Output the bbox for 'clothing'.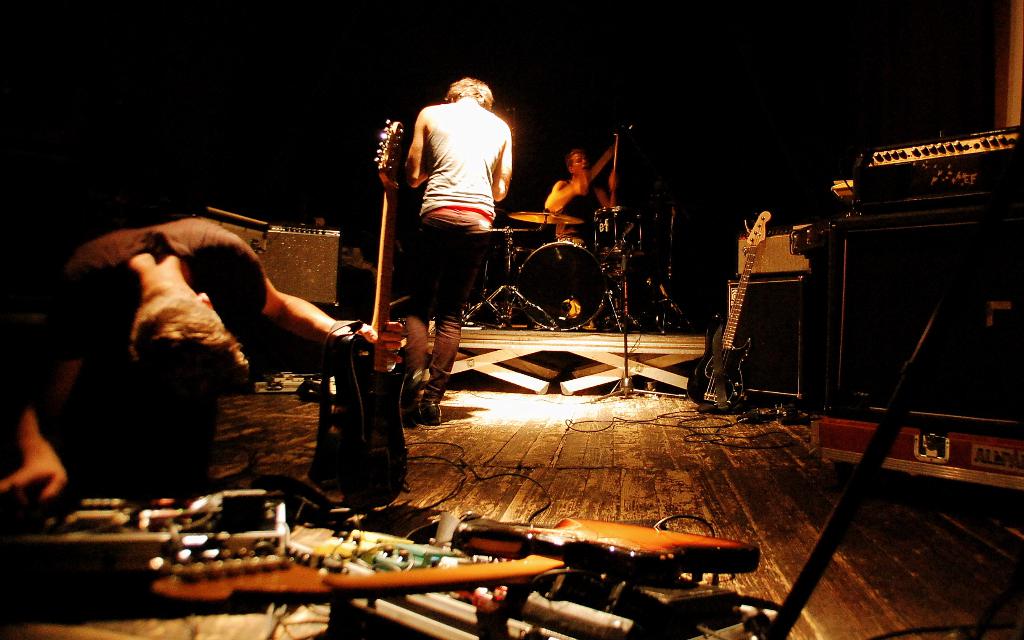
[left=401, top=98, right=521, bottom=418].
